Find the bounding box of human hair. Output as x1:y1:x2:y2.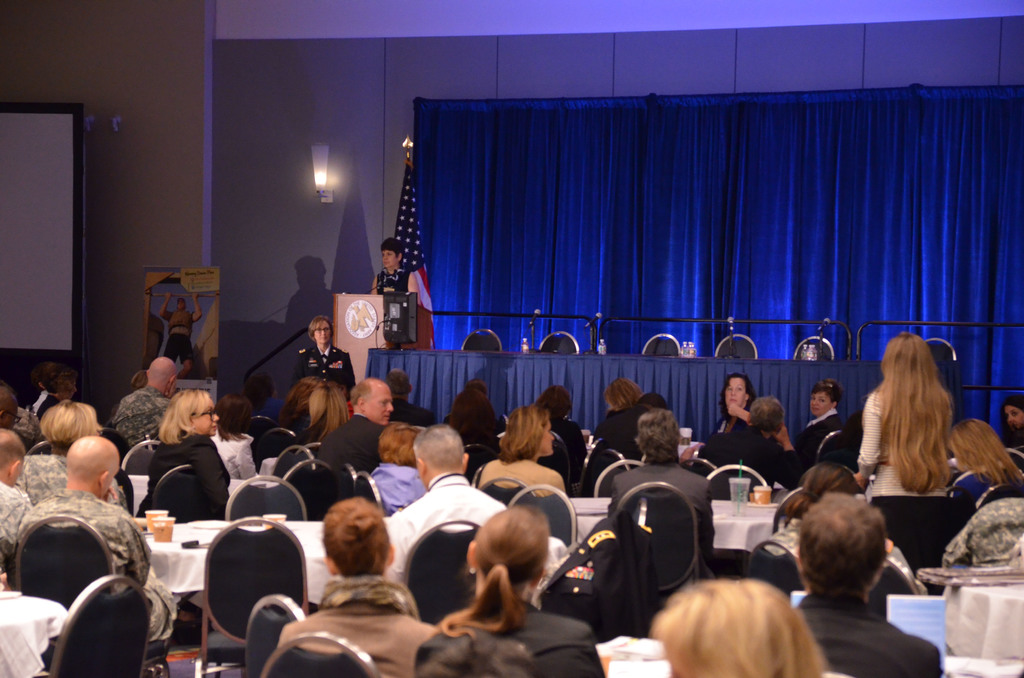
130:369:147:393.
